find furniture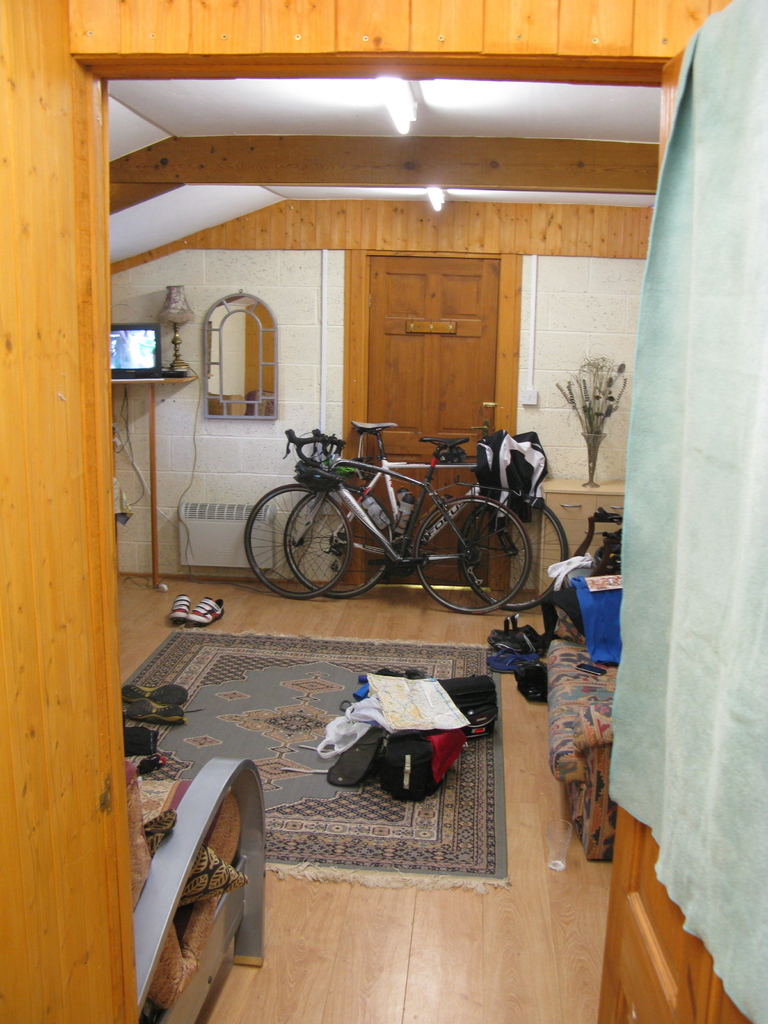
l=546, t=574, r=621, b=860
